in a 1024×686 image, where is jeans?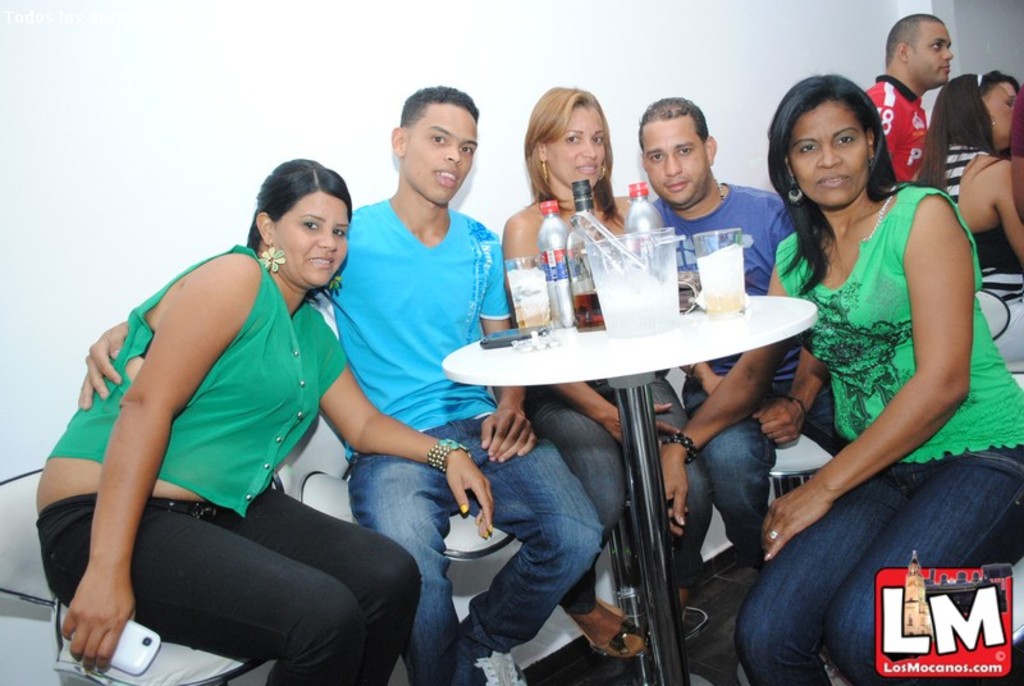
rect(684, 380, 847, 550).
